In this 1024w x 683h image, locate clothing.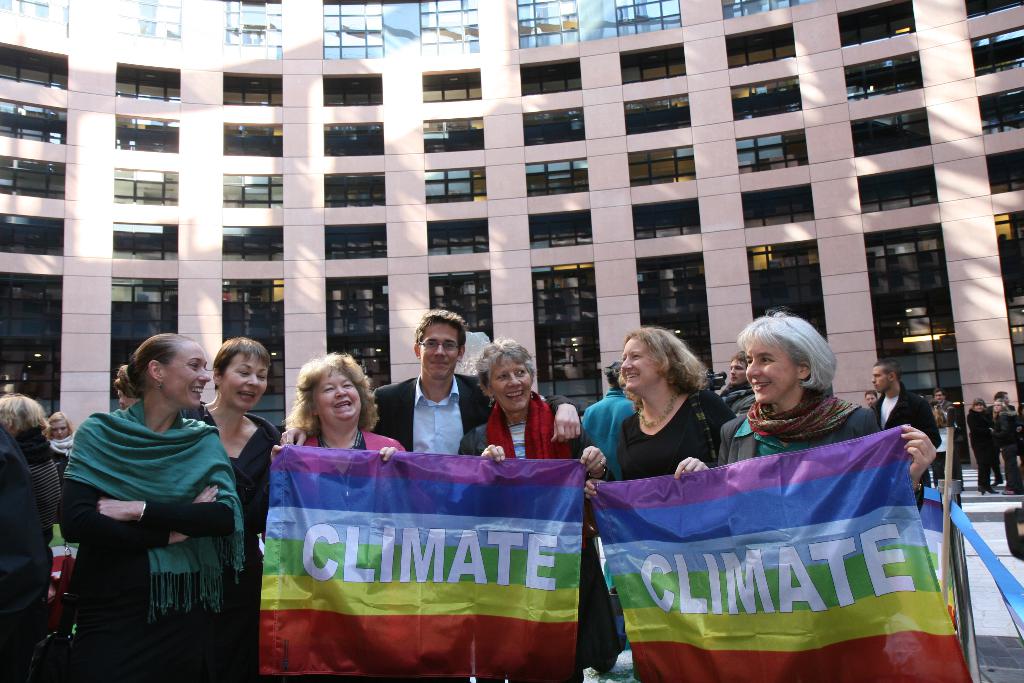
Bounding box: x1=218, y1=419, x2=286, y2=682.
